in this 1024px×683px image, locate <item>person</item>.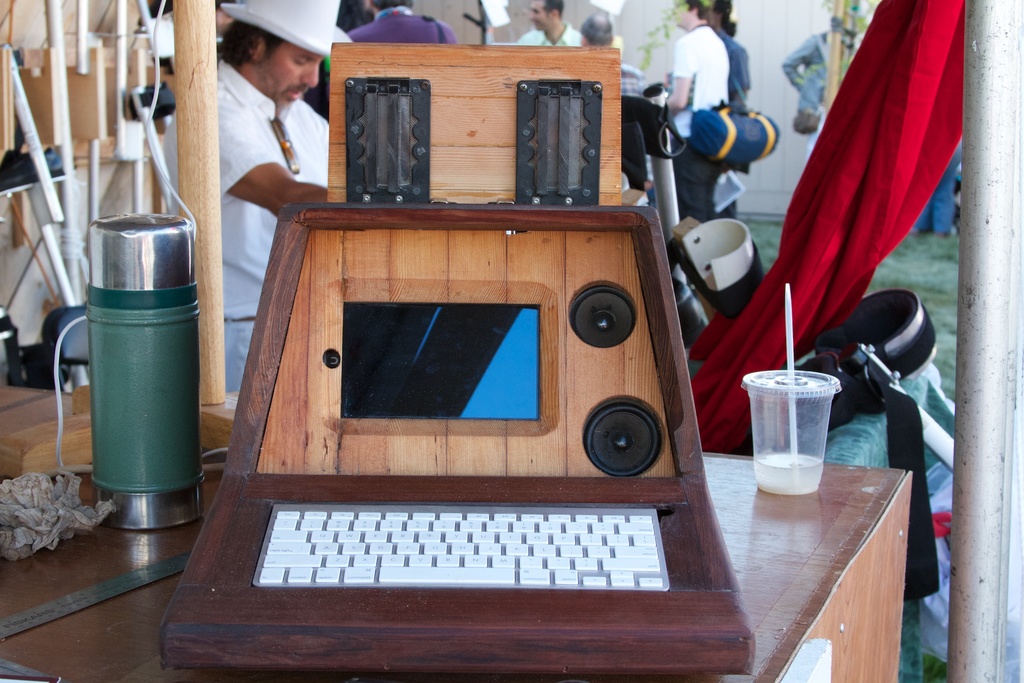
Bounding box: [574, 13, 649, 100].
